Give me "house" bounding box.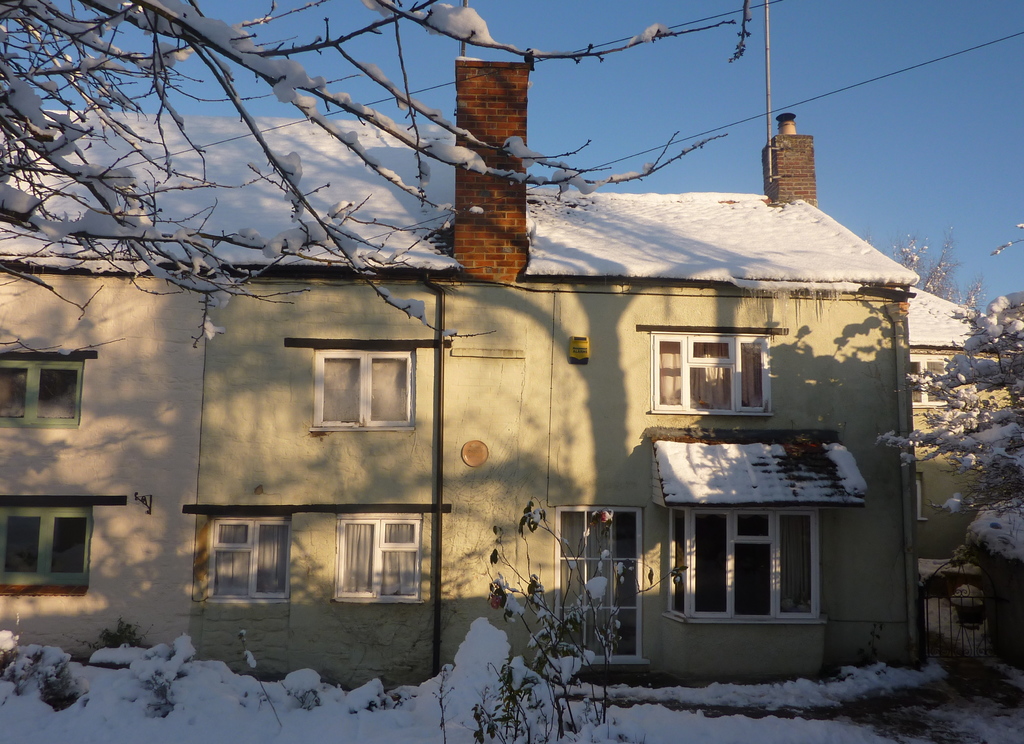
(908, 285, 1023, 602).
